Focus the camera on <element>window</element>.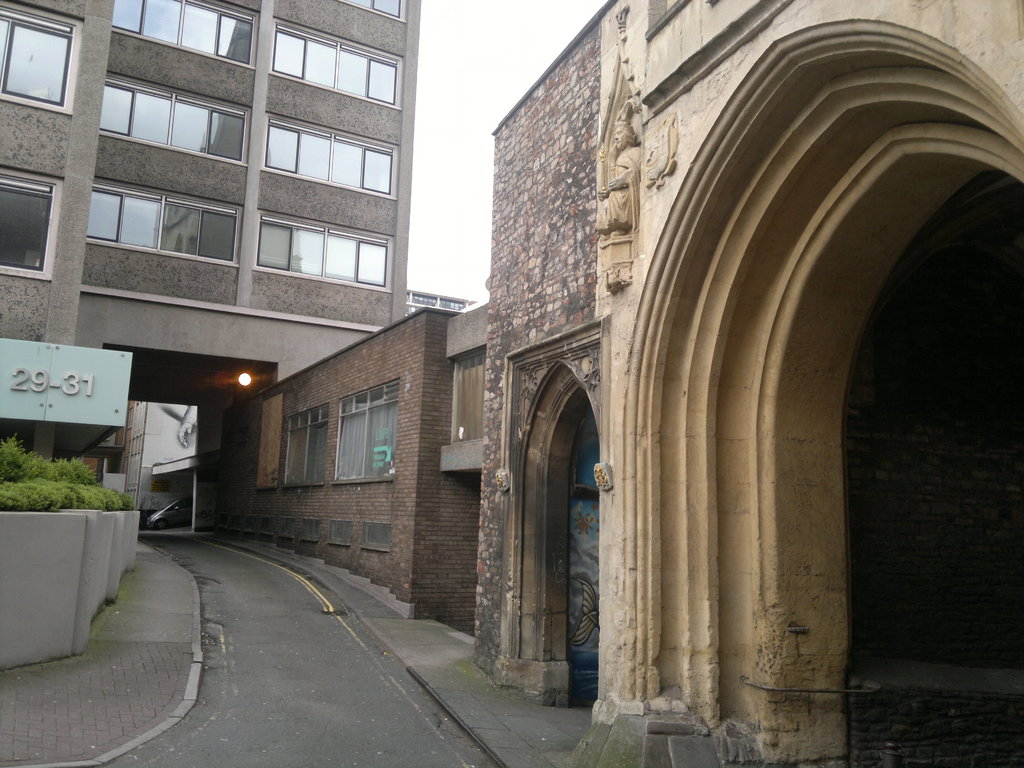
Focus region: <bbox>282, 403, 328, 486</bbox>.
